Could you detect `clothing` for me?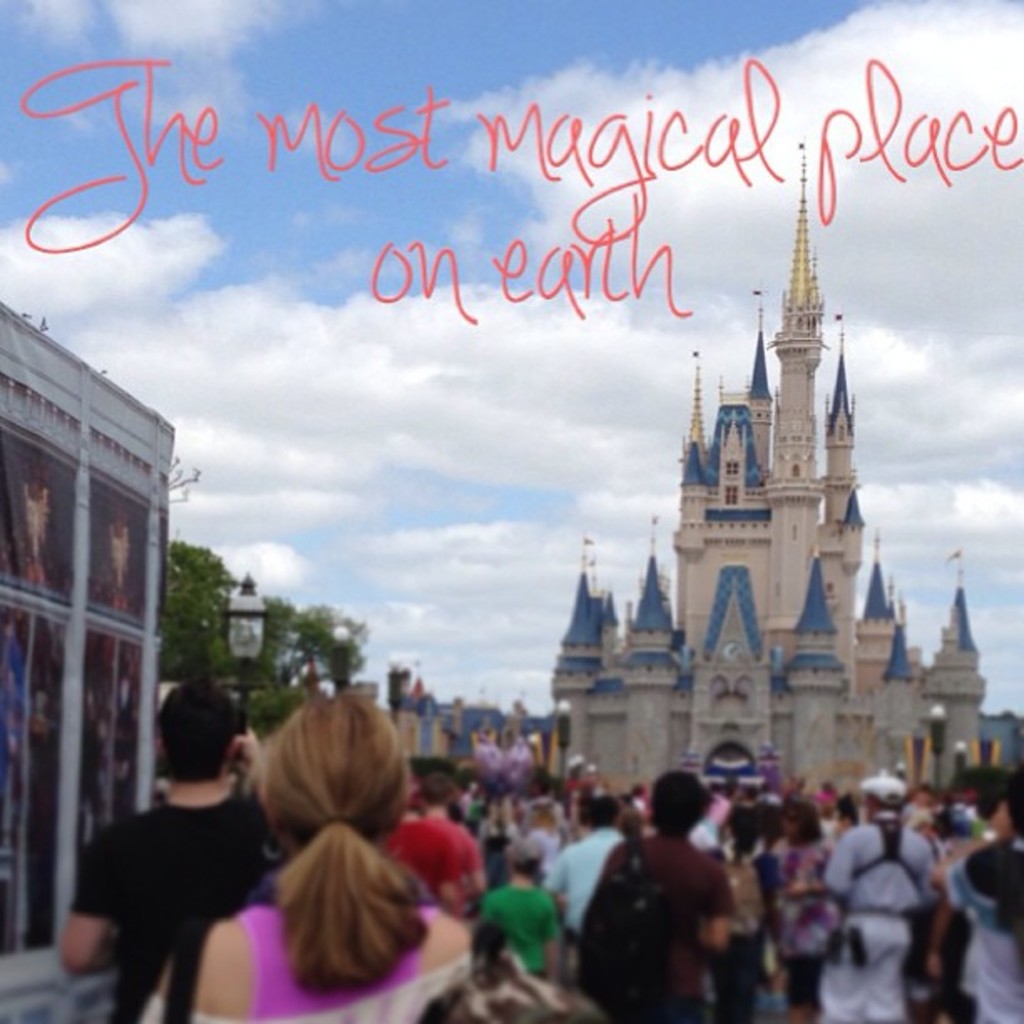
Detection result: <box>388,813,485,905</box>.
